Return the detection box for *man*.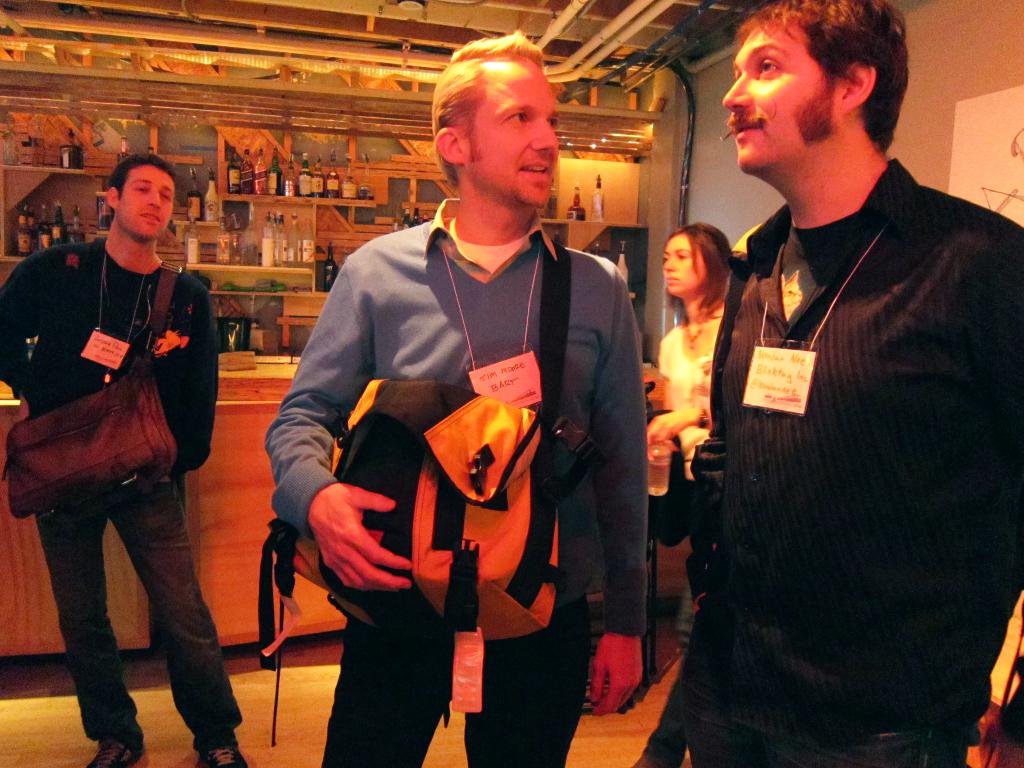
select_region(16, 147, 233, 749).
